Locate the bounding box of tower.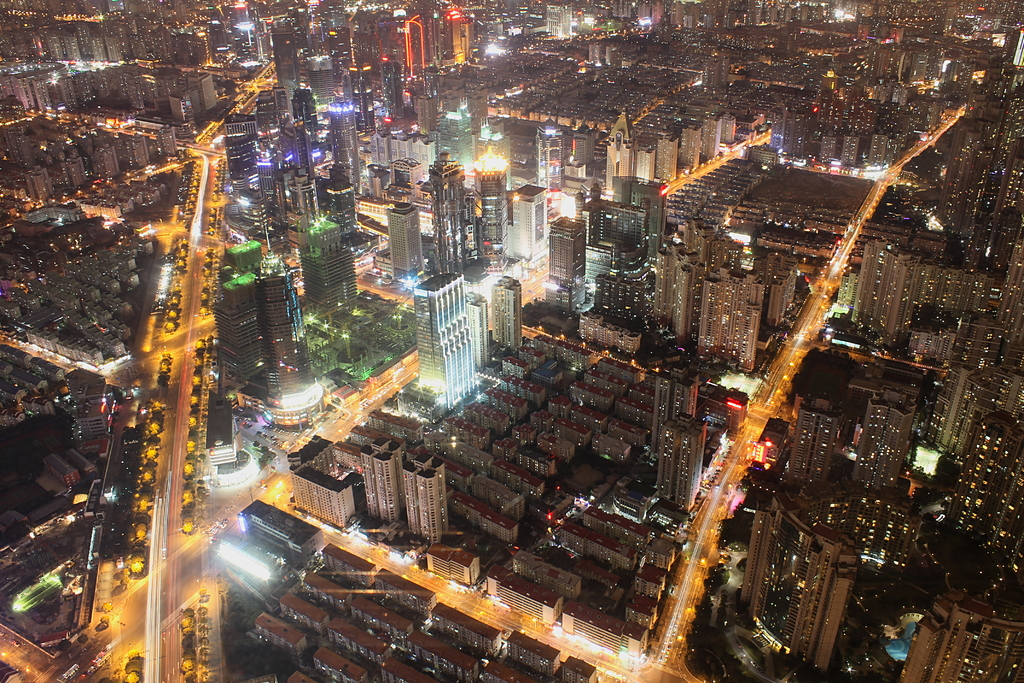
Bounding box: (698,267,758,363).
